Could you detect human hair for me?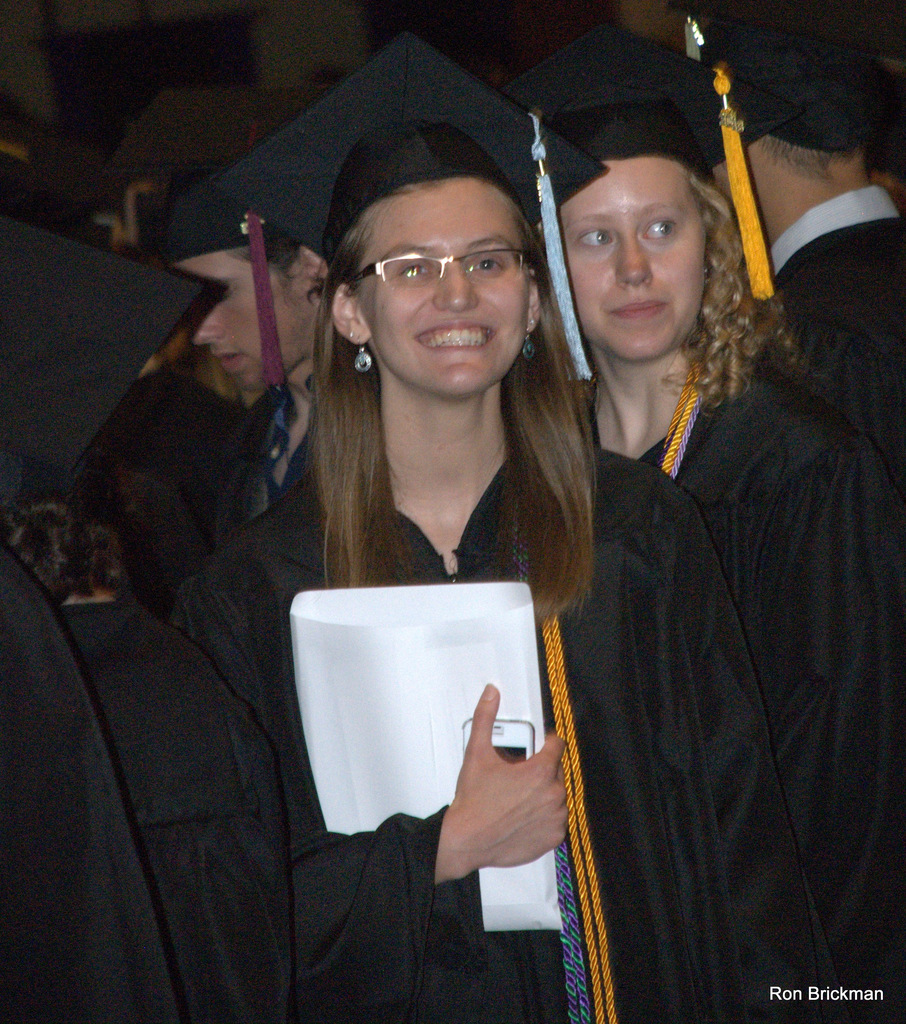
Detection result: left=108, top=90, right=293, bottom=235.
